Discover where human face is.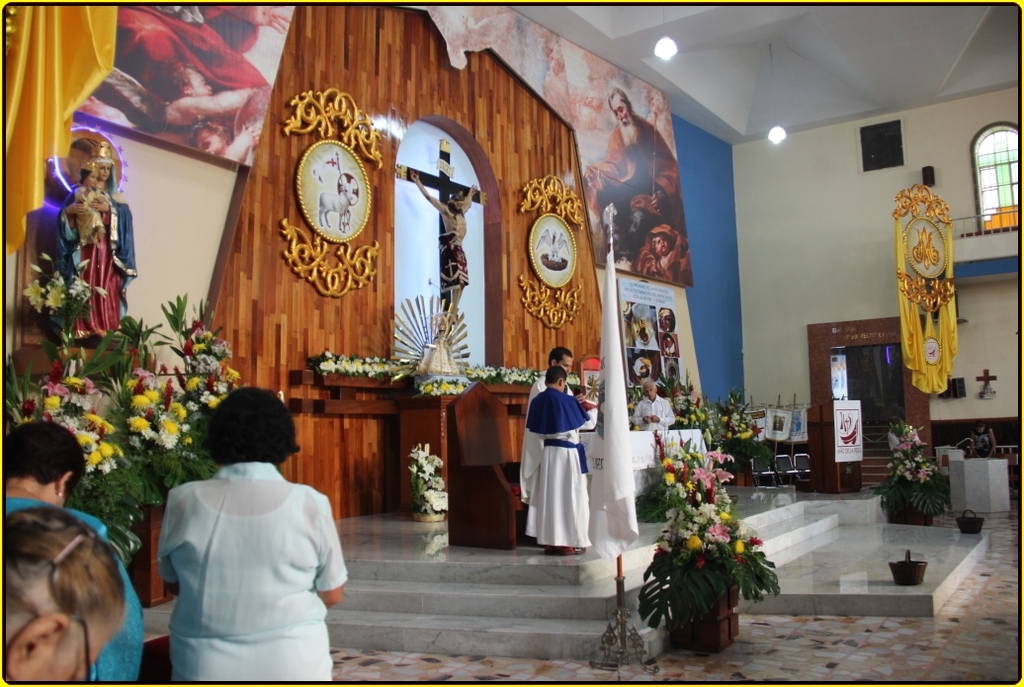
Discovered at rect(560, 348, 572, 375).
